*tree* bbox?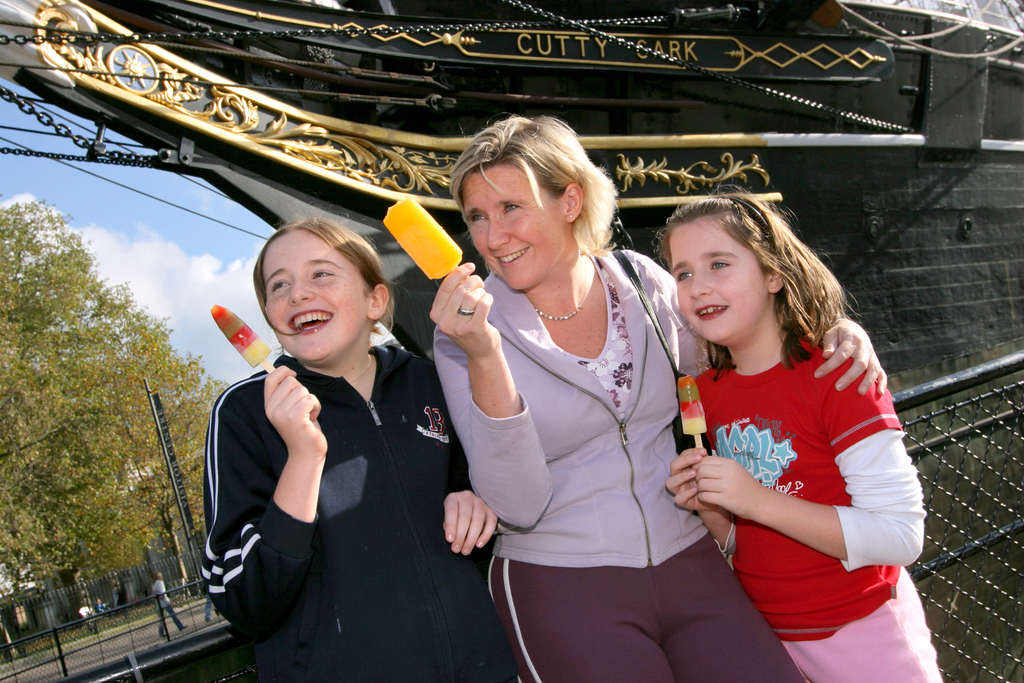
Rect(0, 207, 235, 611)
